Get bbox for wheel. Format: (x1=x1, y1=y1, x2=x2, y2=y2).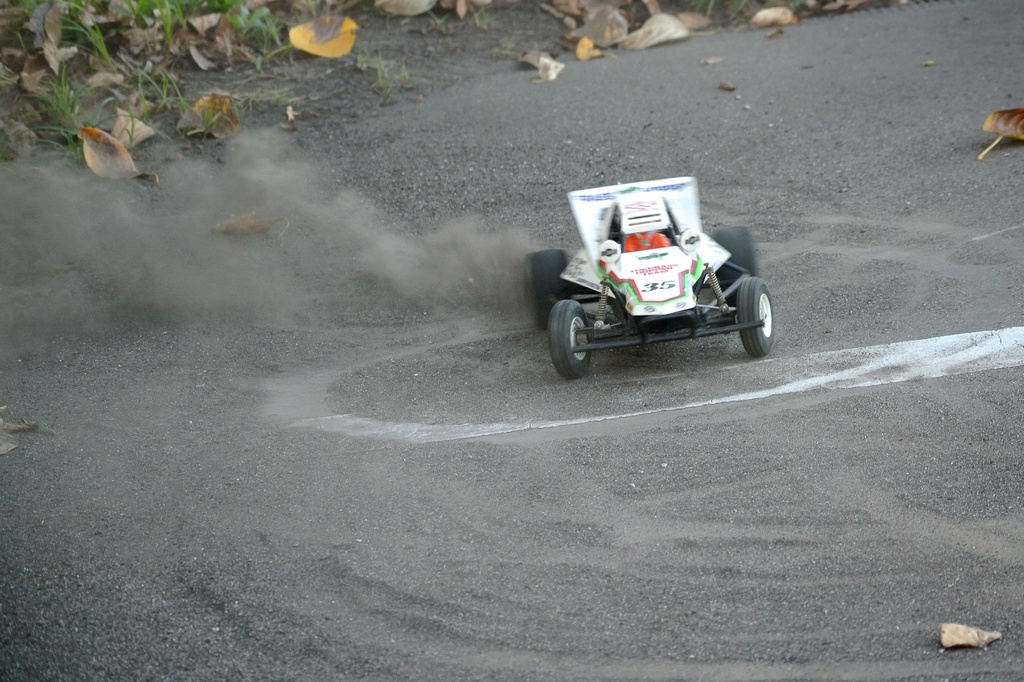
(x1=548, y1=295, x2=590, y2=382).
